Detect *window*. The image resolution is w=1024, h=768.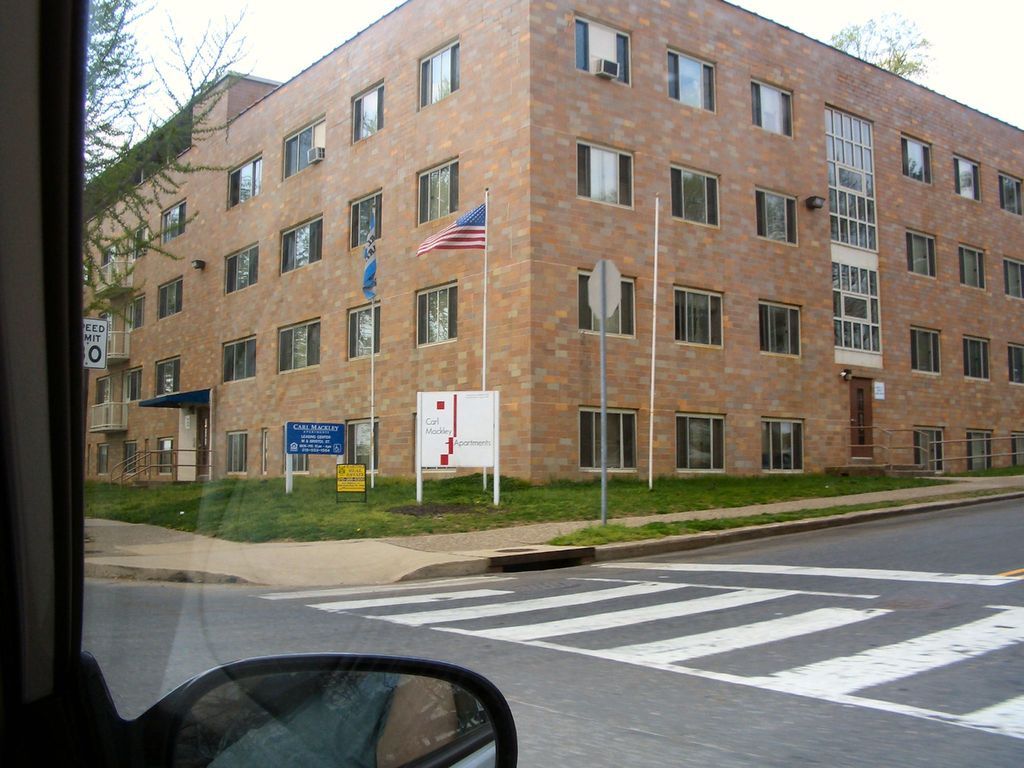
detection(675, 288, 724, 346).
